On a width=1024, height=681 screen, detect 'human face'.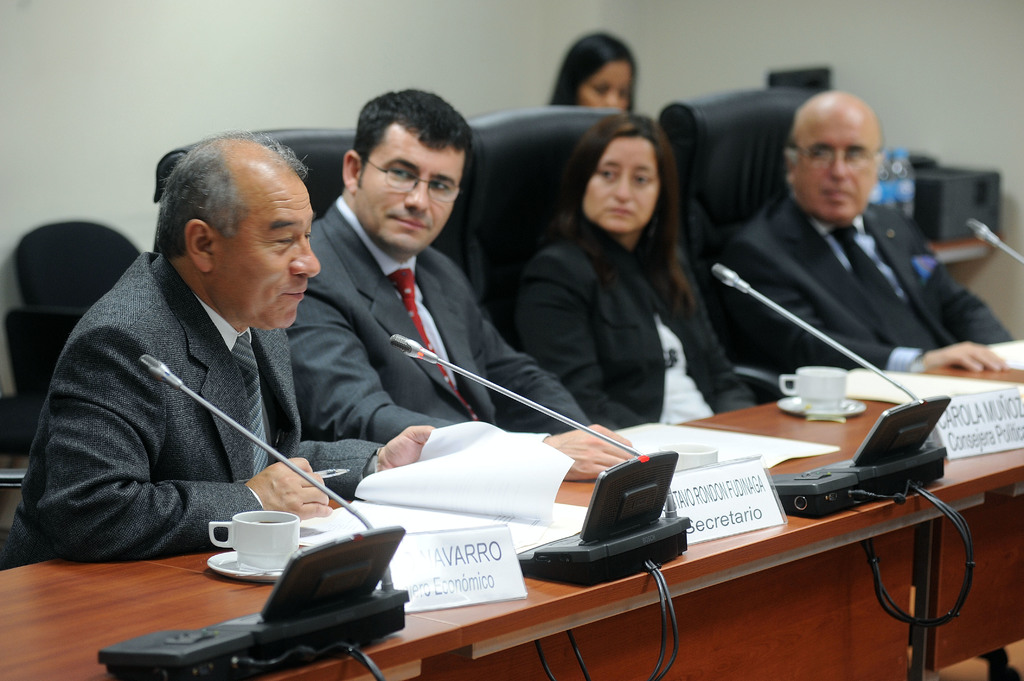
box=[580, 132, 659, 232].
